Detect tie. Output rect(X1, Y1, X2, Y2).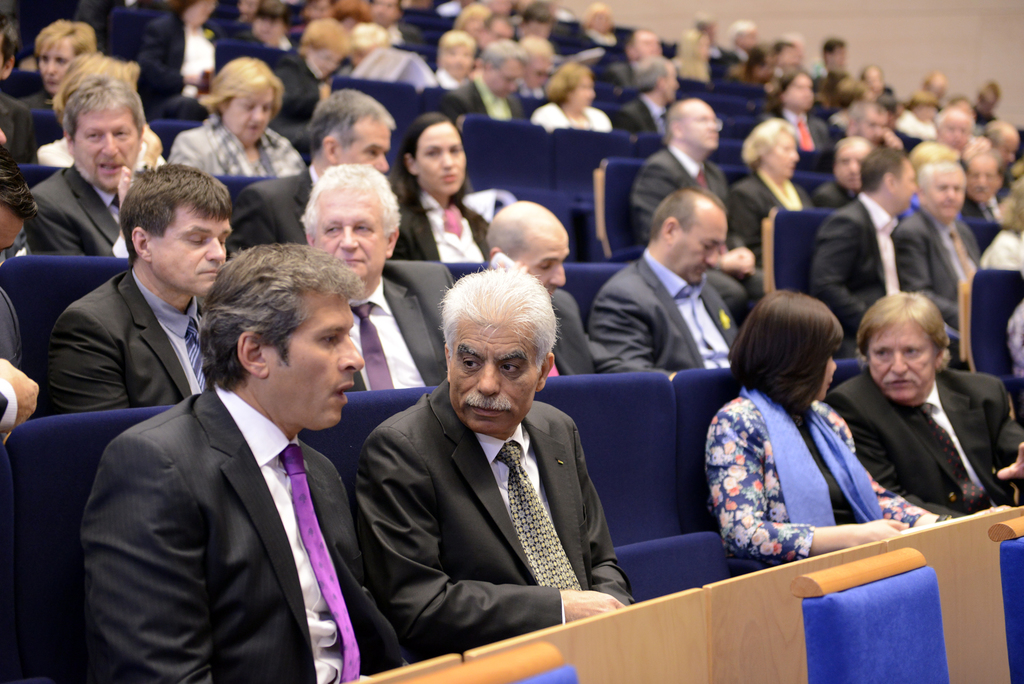
rect(282, 443, 359, 681).
